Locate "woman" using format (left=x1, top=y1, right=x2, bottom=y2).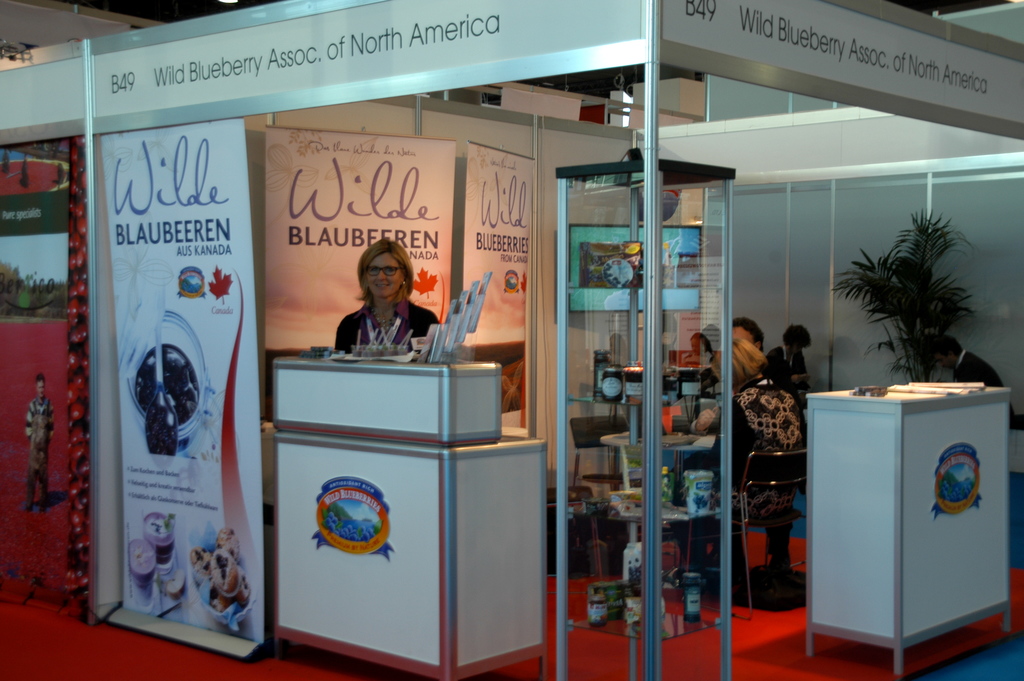
(left=326, top=240, right=439, bottom=376).
